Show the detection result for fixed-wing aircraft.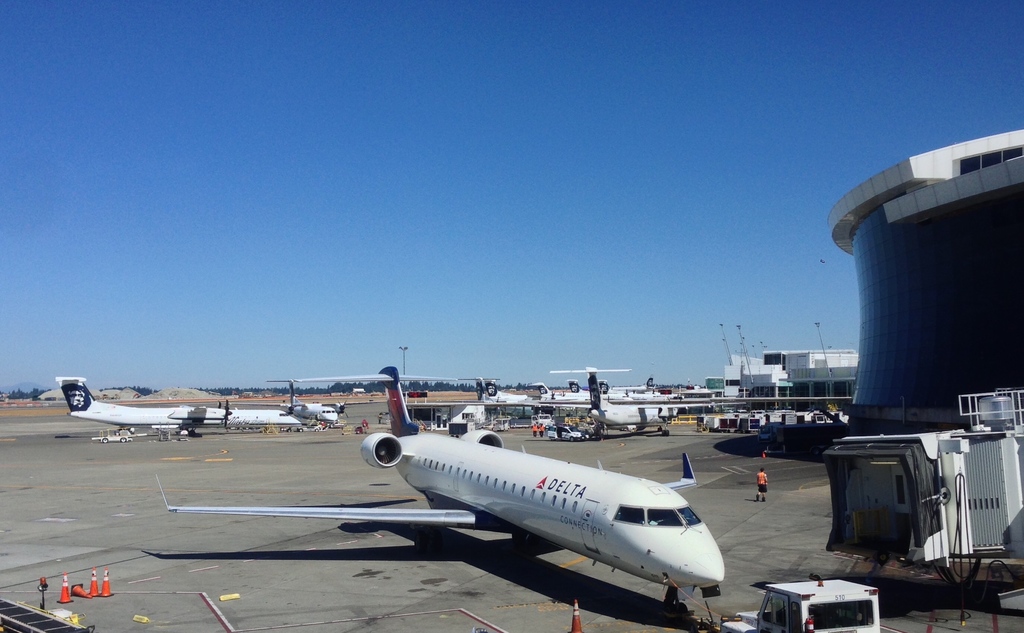
(left=52, top=374, right=303, bottom=437).
